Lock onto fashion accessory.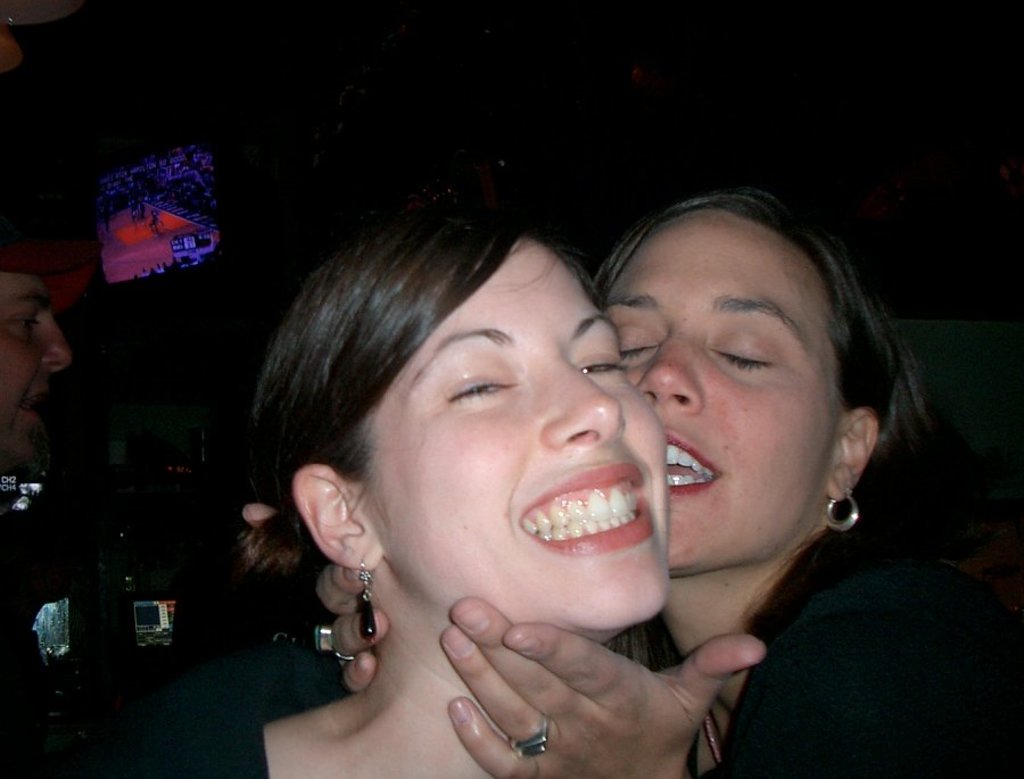
Locked: <box>512,718,551,760</box>.
